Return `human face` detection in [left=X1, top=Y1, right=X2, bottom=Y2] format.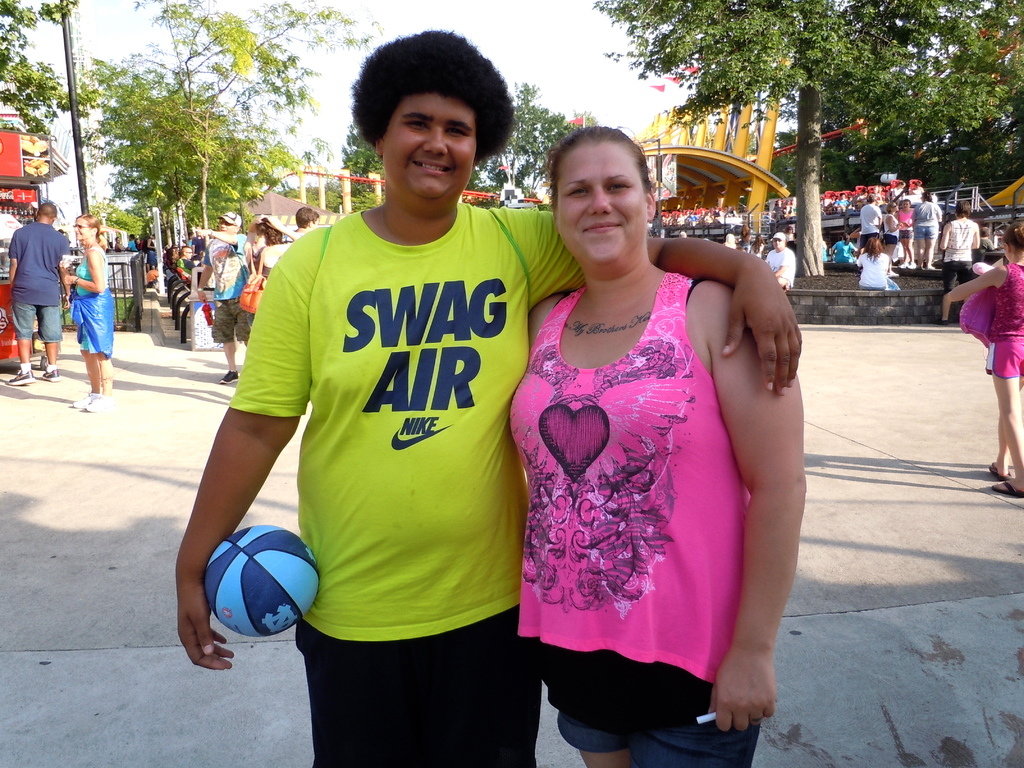
[left=75, top=214, right=92, bottom=240].
